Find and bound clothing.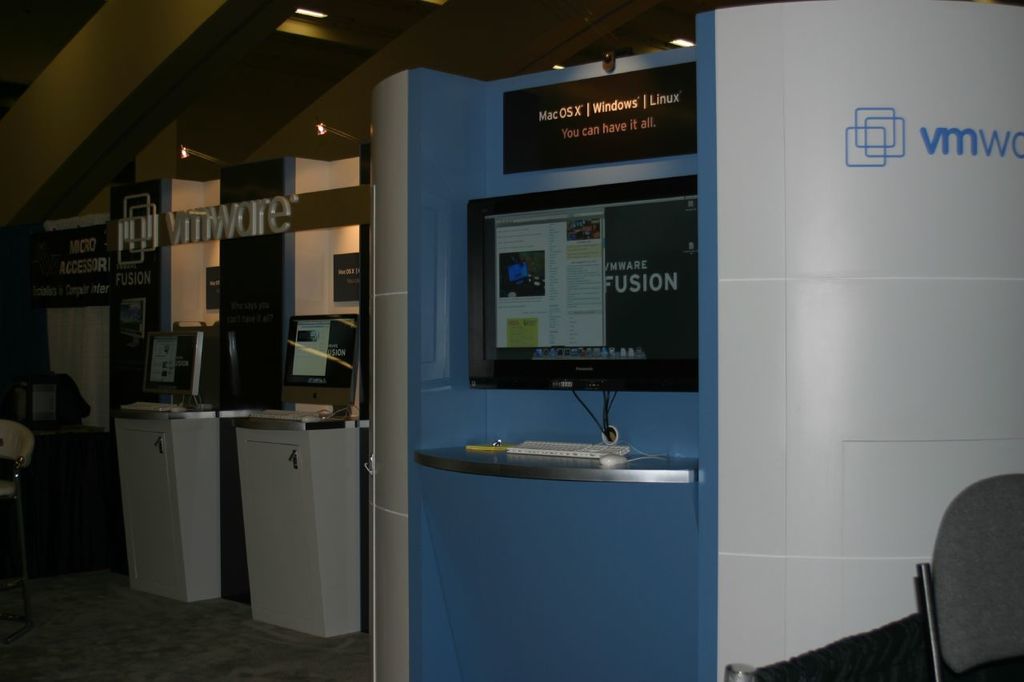
Bound: bbox=(14, 383, 94, 510).
